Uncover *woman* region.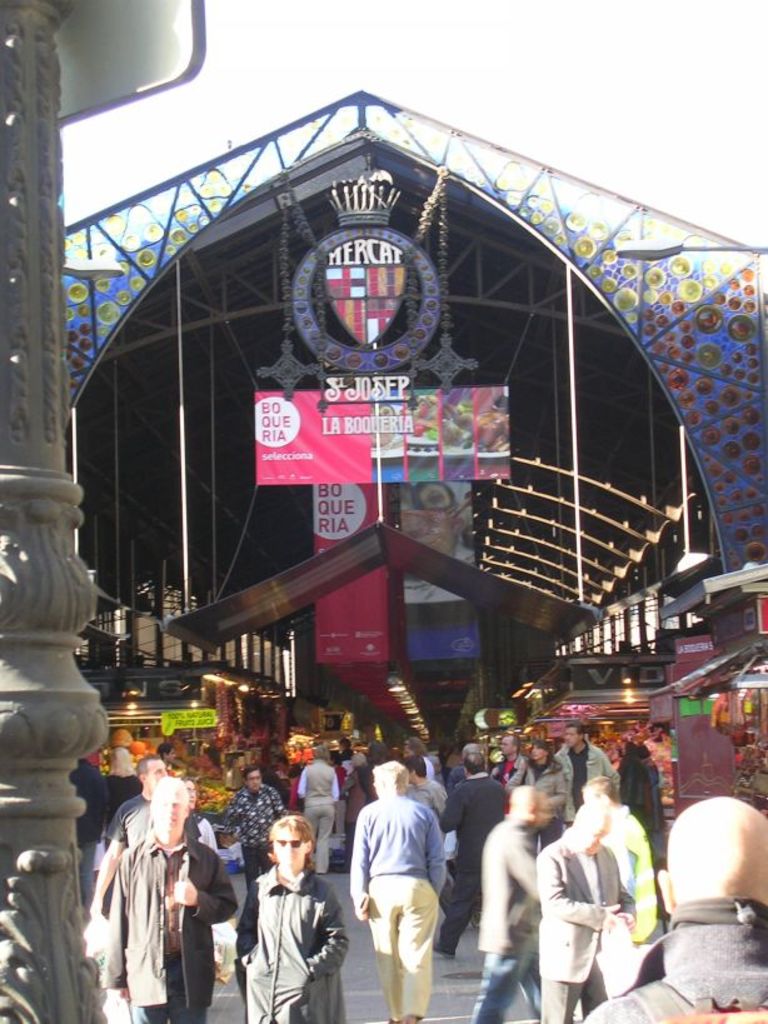
Uncovered: box(183, 775, 215, 849).
